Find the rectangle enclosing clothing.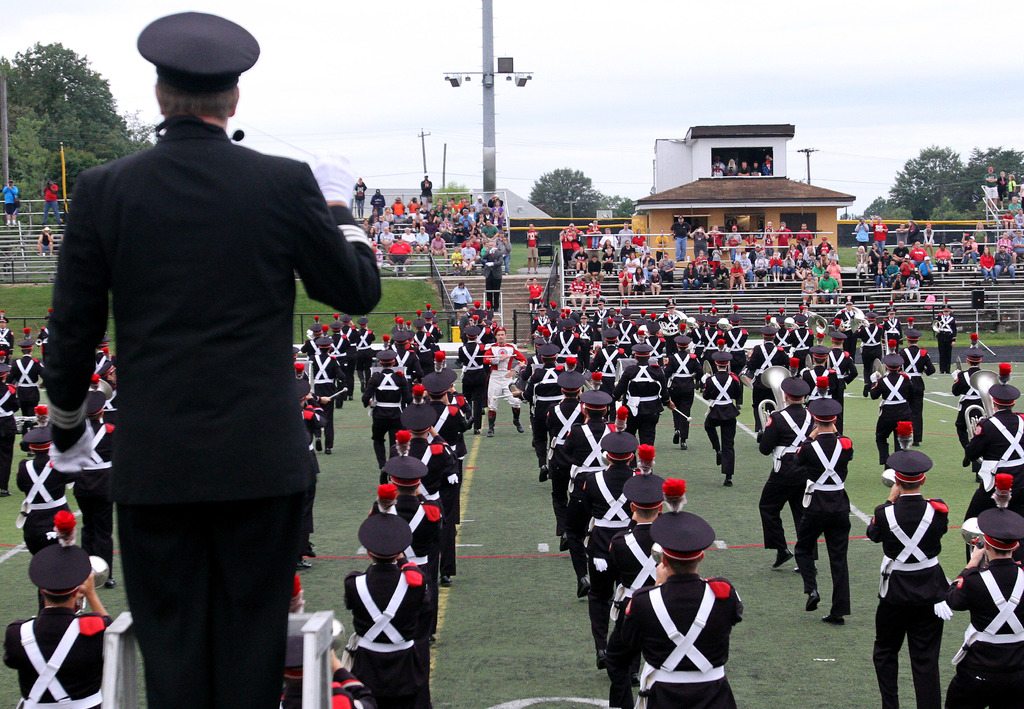
<box>803,365,851,398</box>.
